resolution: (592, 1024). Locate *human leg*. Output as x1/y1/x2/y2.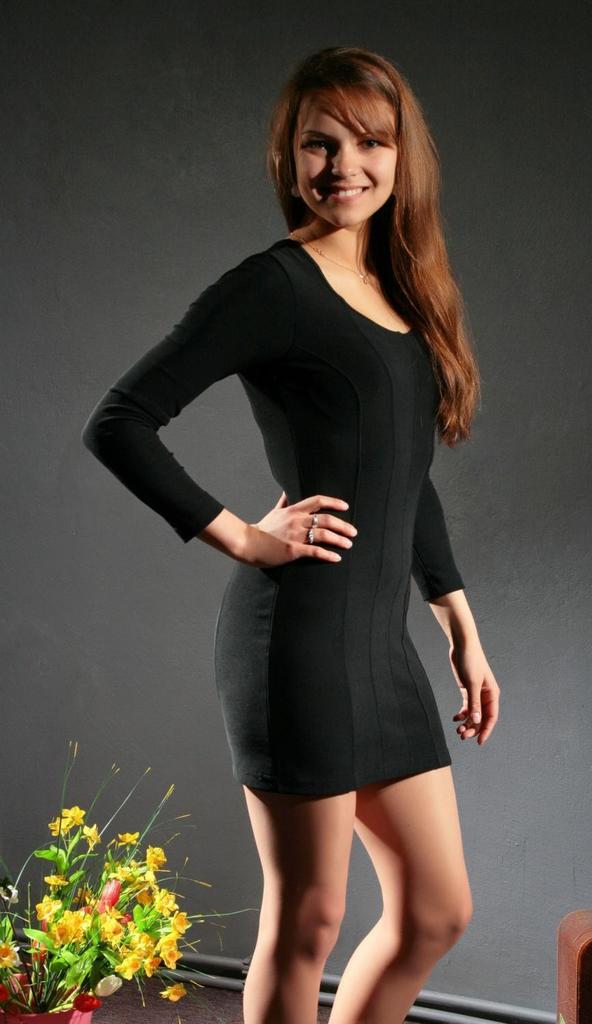
234/773/359/1019.
